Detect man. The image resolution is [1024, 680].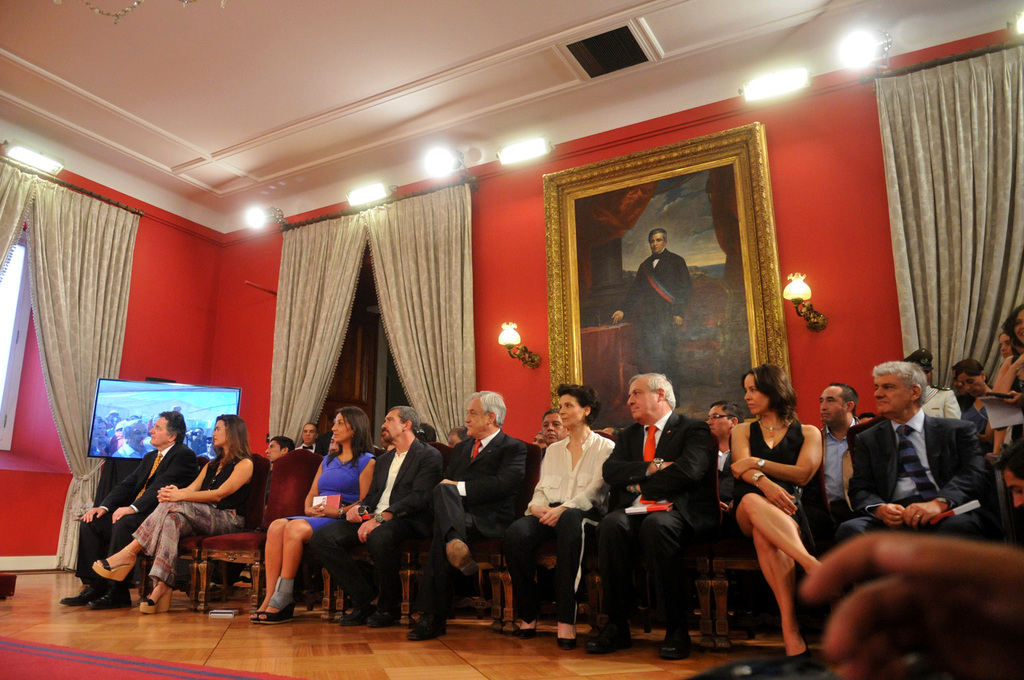
crop(612, 229, 697, 407).
